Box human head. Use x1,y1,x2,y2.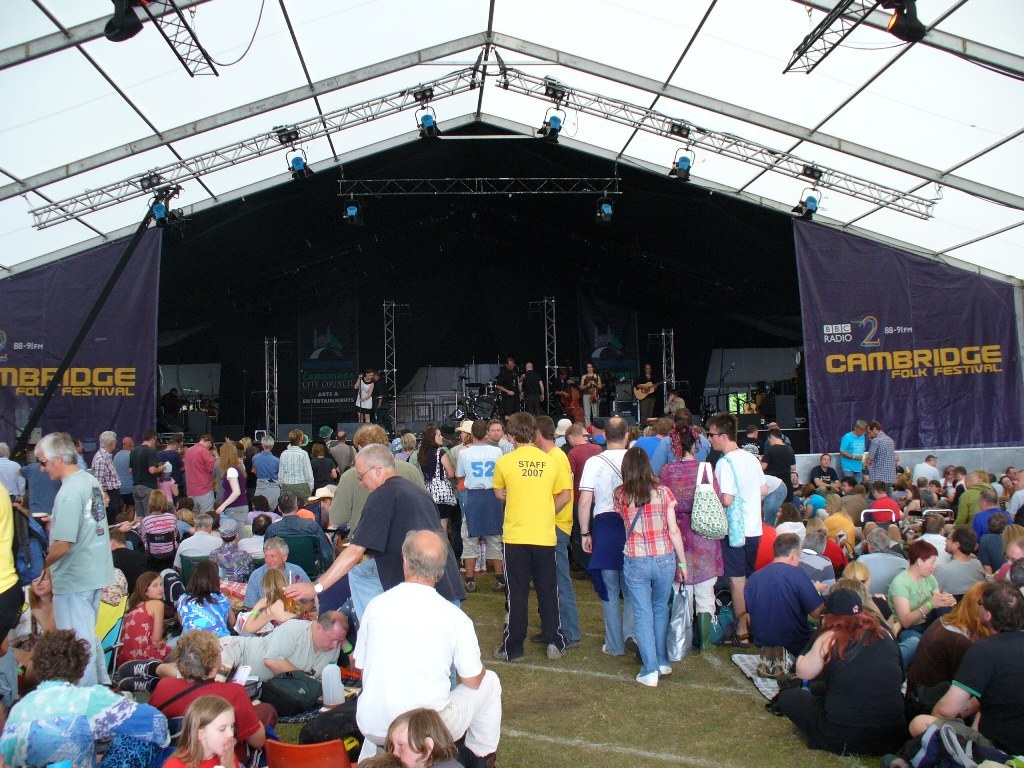
196,559,224,589.
